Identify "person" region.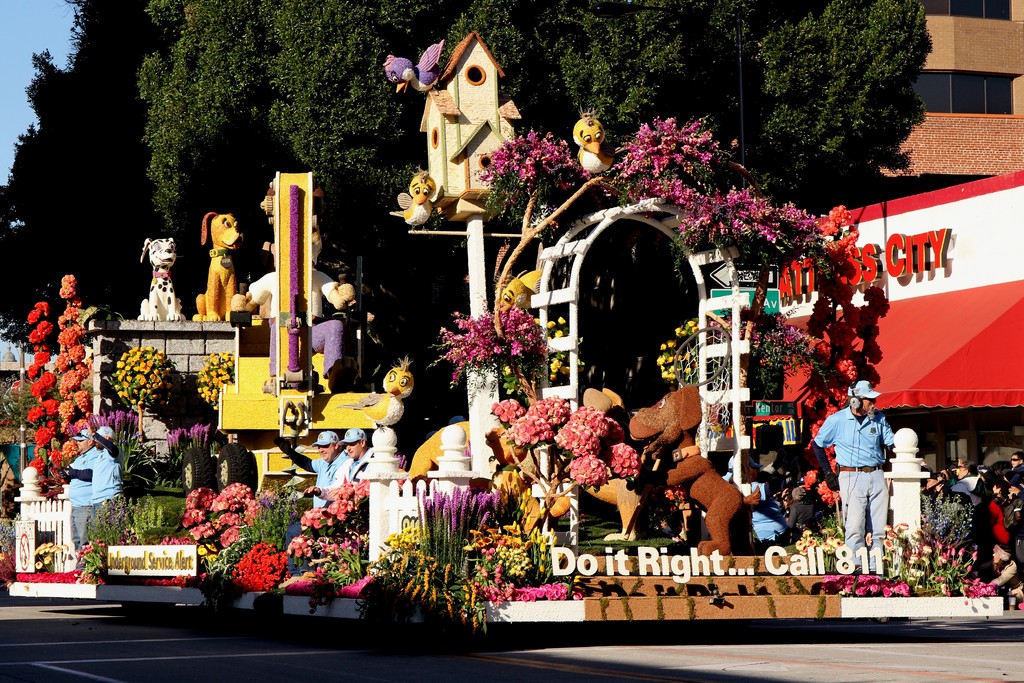
Region: 273,427,341,592.
